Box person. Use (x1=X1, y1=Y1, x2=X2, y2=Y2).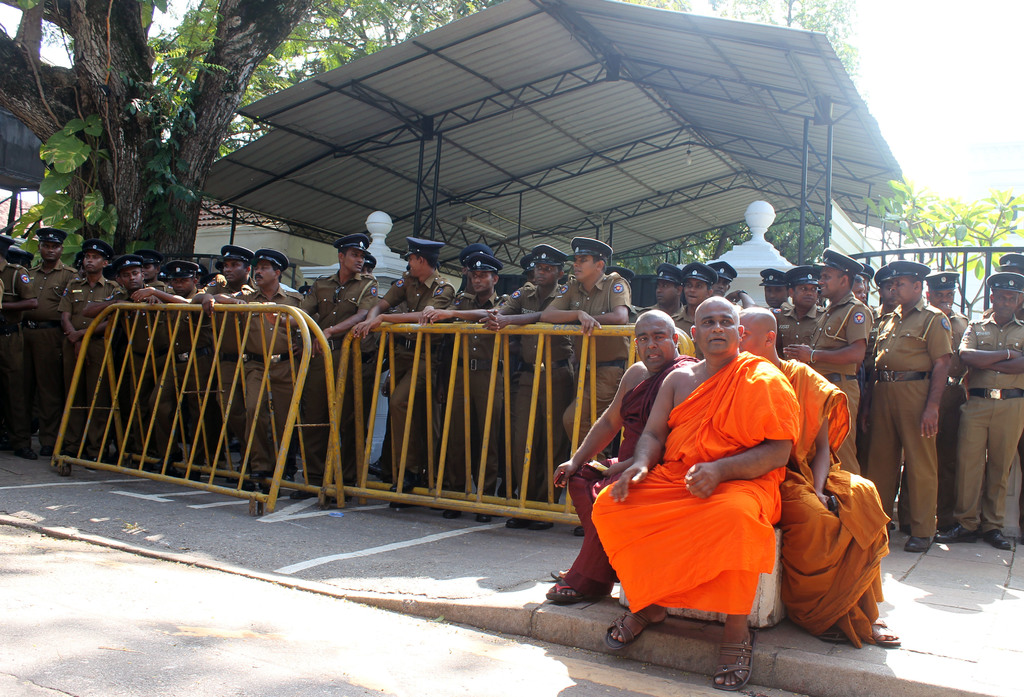
(x1=547, y1=309, x2=698, y2=607).
